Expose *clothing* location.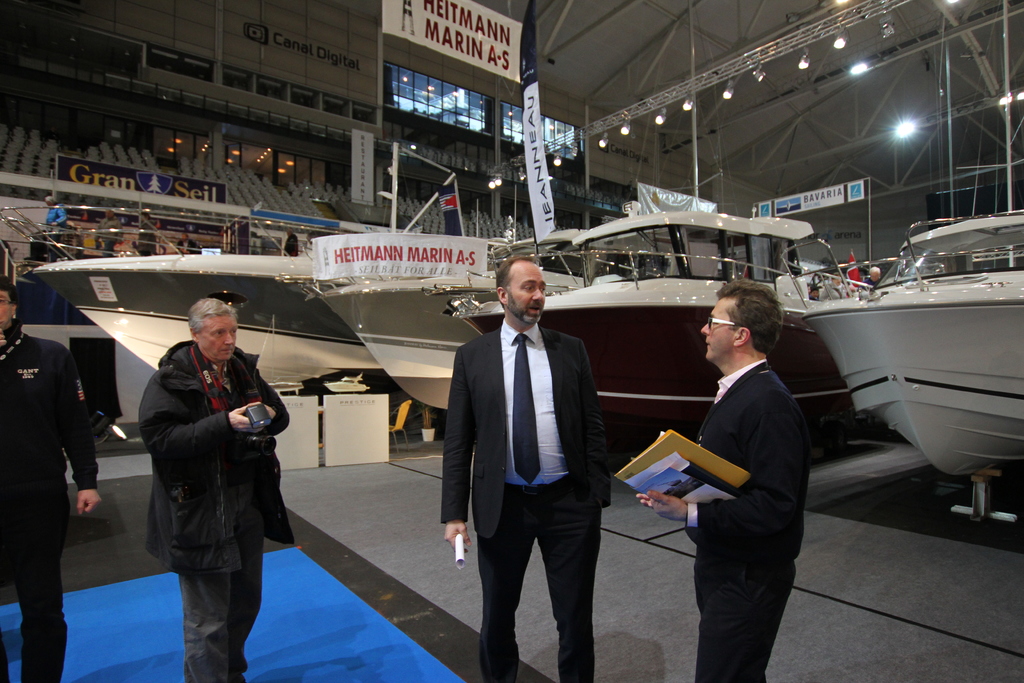
Exposed at left=690, top=353, right=813, bottom=682.
